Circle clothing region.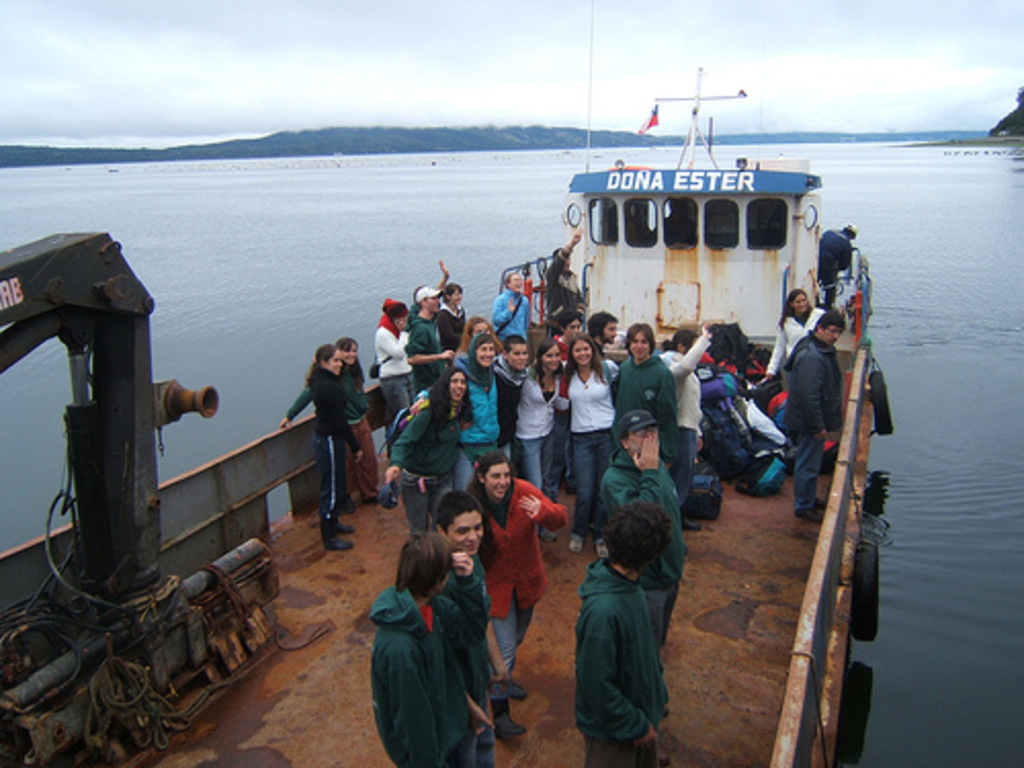
Region: <region>784, 434, 821, 512</region>.
